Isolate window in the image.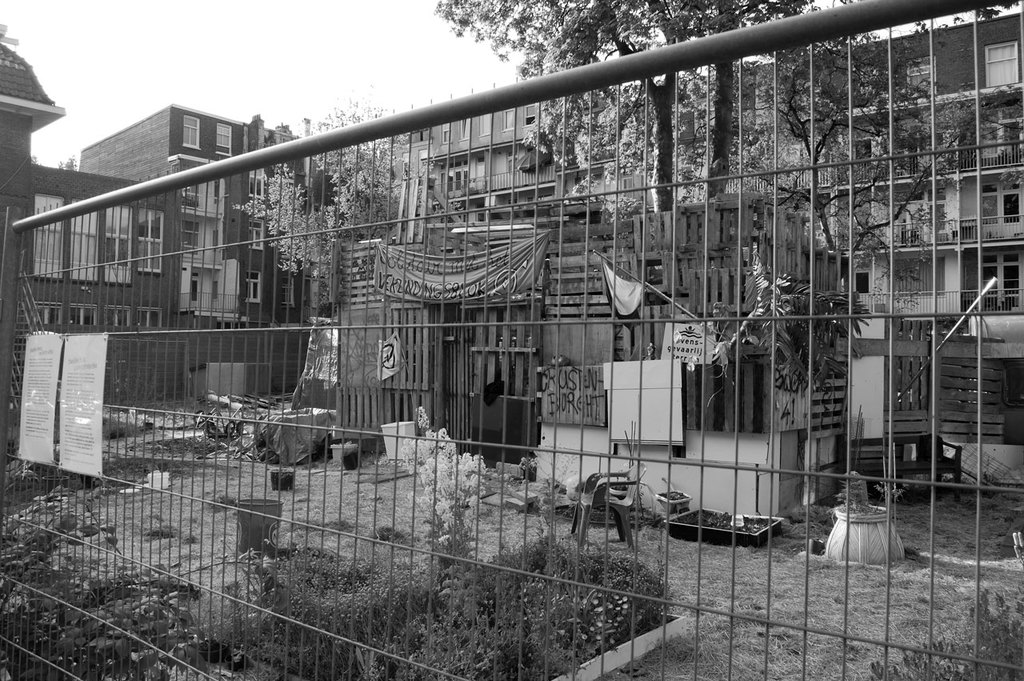
Isolated region: (987, 42, 1016, 86).
